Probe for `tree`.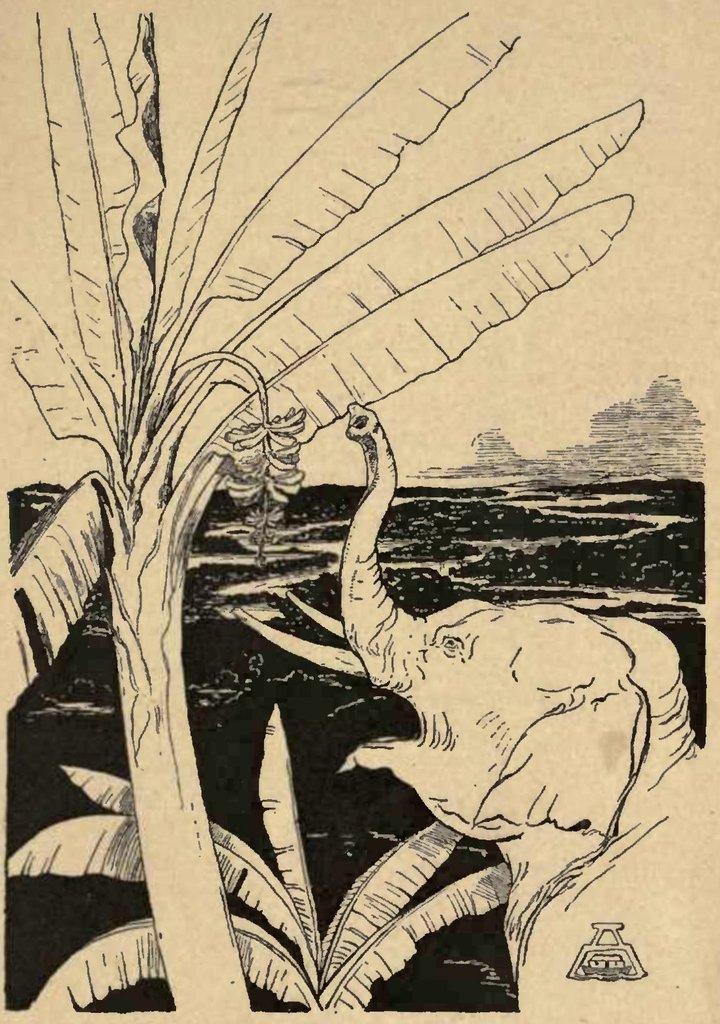
Probe result: 10,14,645,1007.
